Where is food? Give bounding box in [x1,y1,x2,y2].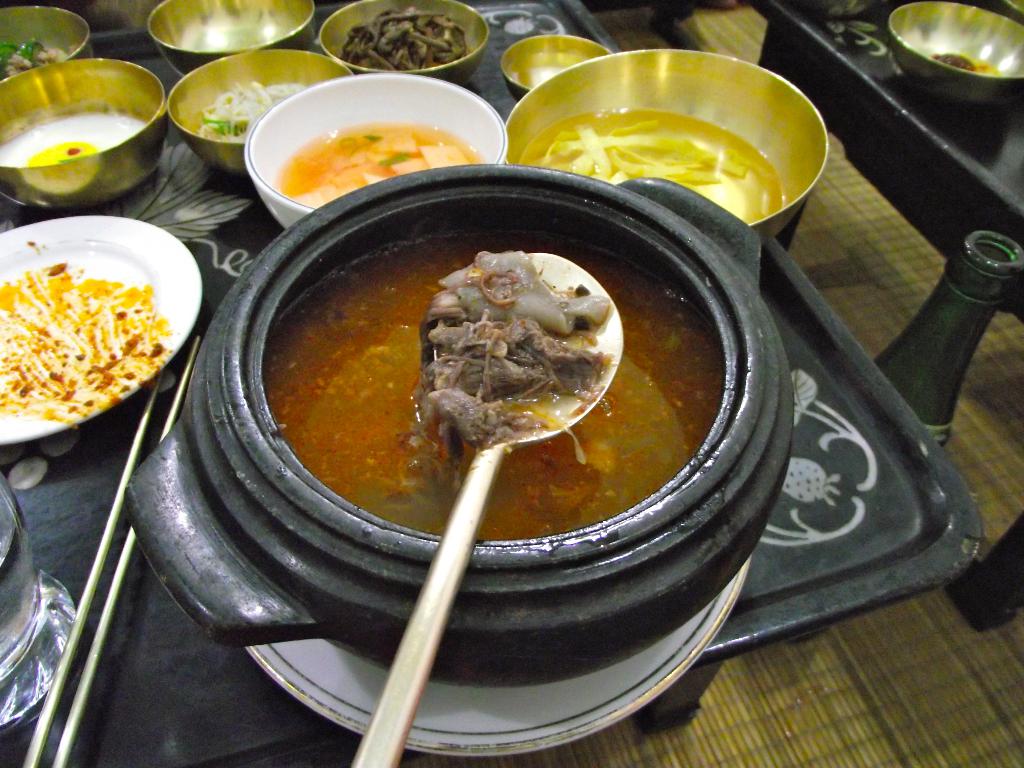
[916,49,1002,76].
